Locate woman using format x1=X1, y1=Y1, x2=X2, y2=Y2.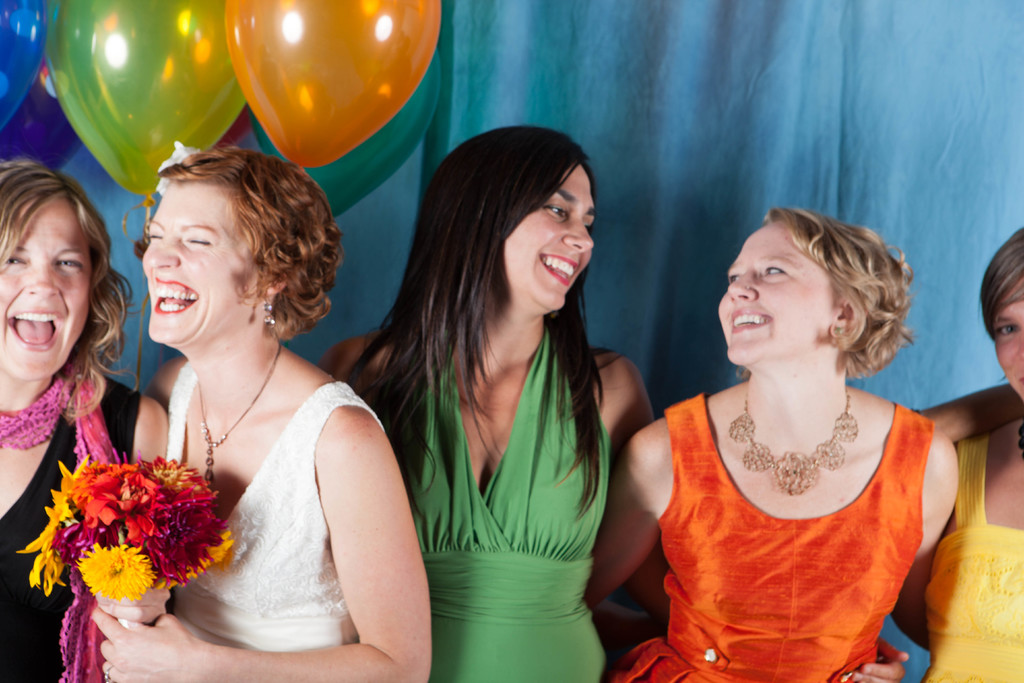
x1=77, y1=122, x2=435, y2=678.
